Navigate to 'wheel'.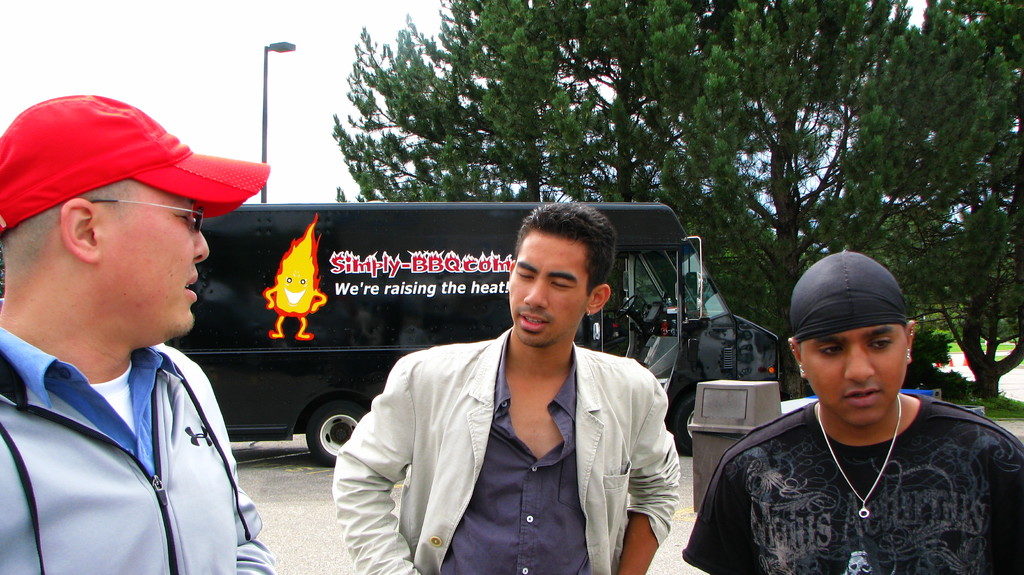
Navigation target: Rect(304, 401, 362, 467).
